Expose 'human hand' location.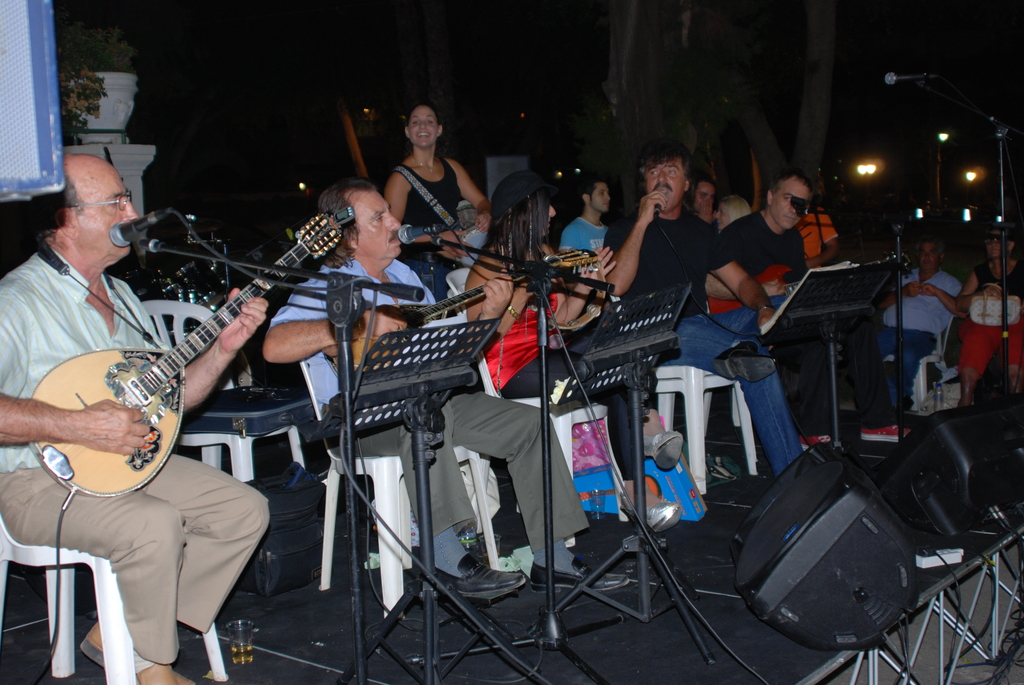
Exposed at (700, 197, 716, 224).
